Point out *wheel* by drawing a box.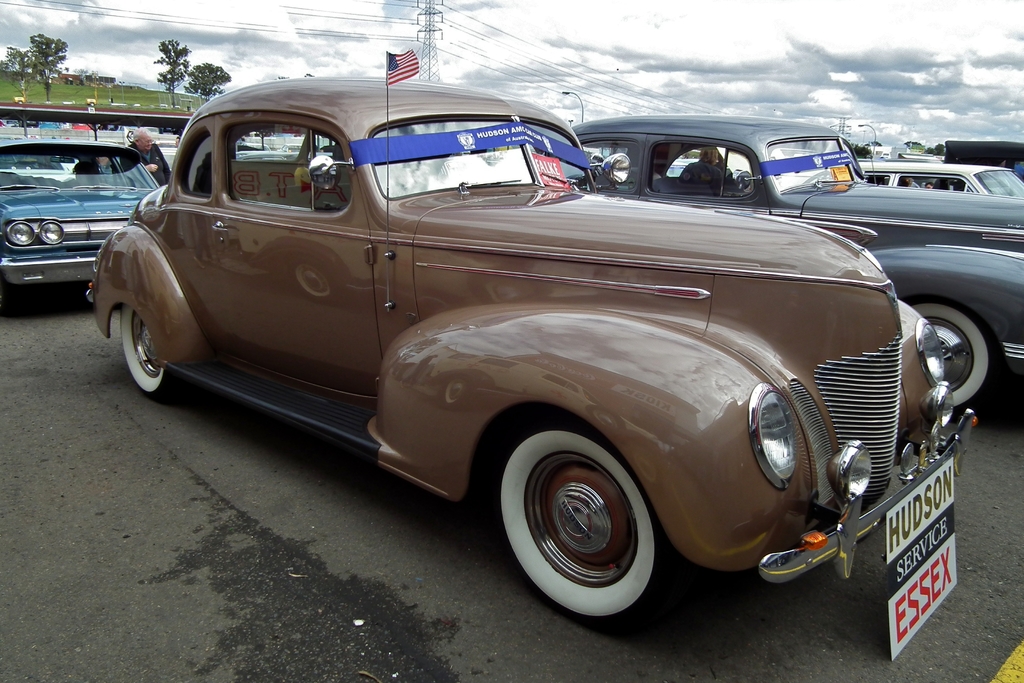
box=[499, 425, 661, 641].
